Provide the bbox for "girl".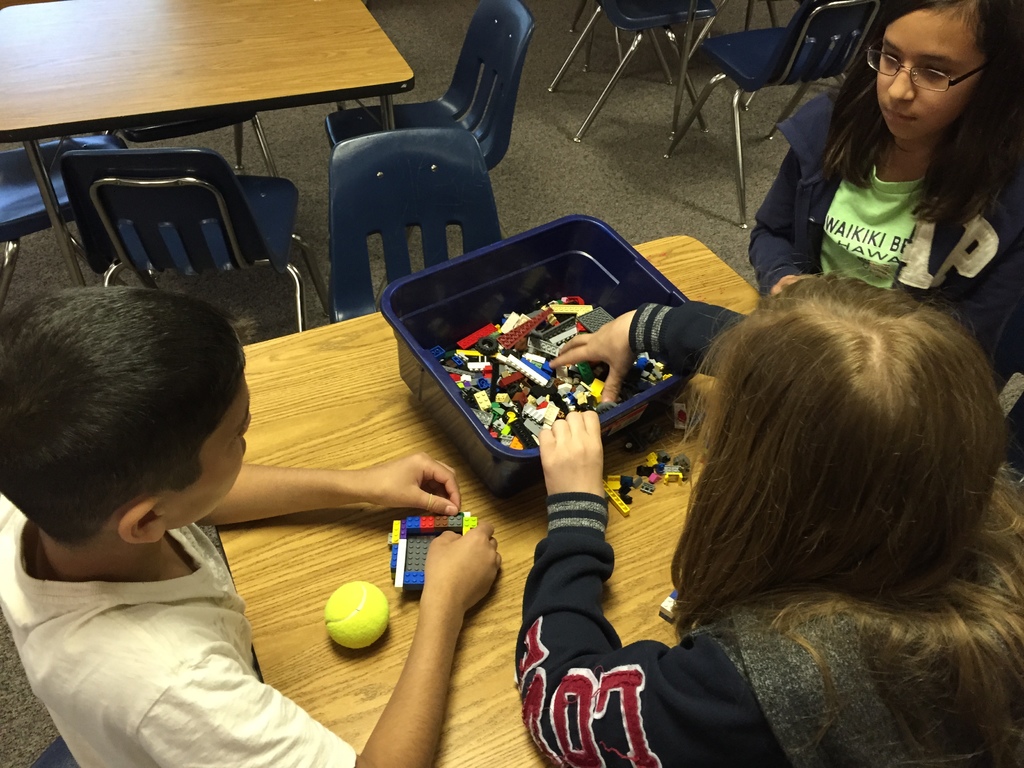
750/0/1022/364.
